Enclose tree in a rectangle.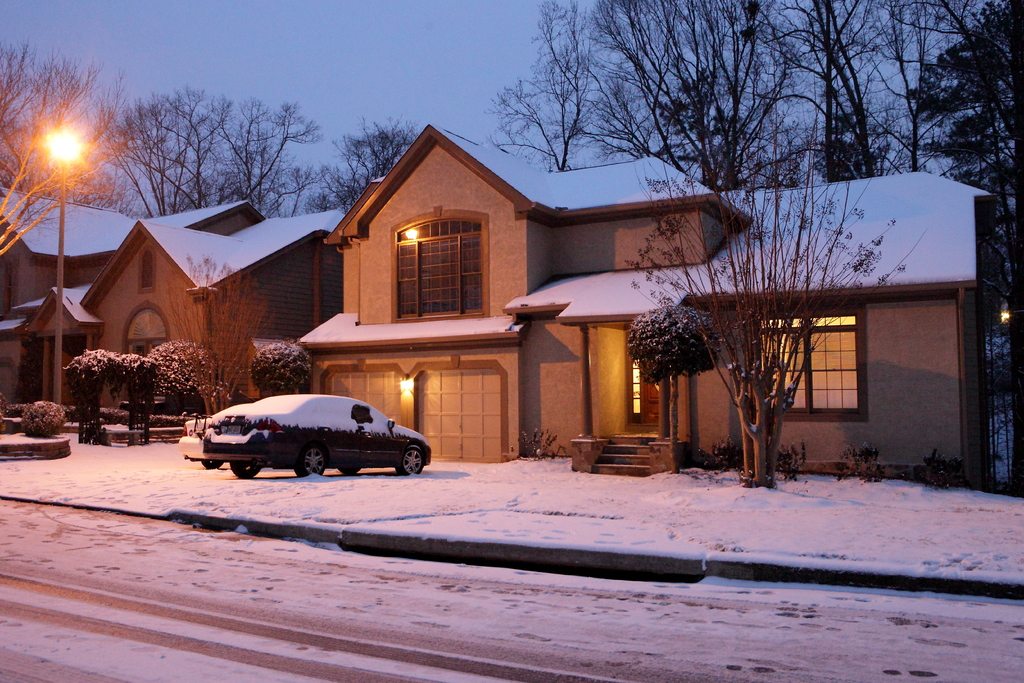
crop(102, 80, 332, 220).
